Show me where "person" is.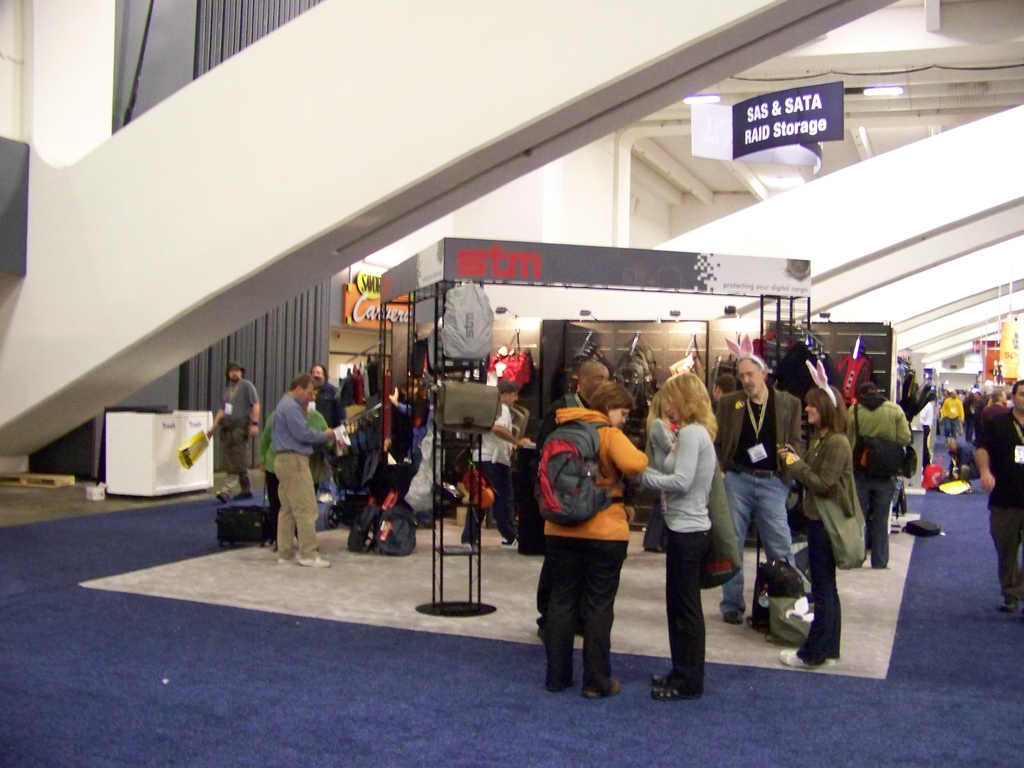
"person" is at BBox(540, 384, 647, 698).
